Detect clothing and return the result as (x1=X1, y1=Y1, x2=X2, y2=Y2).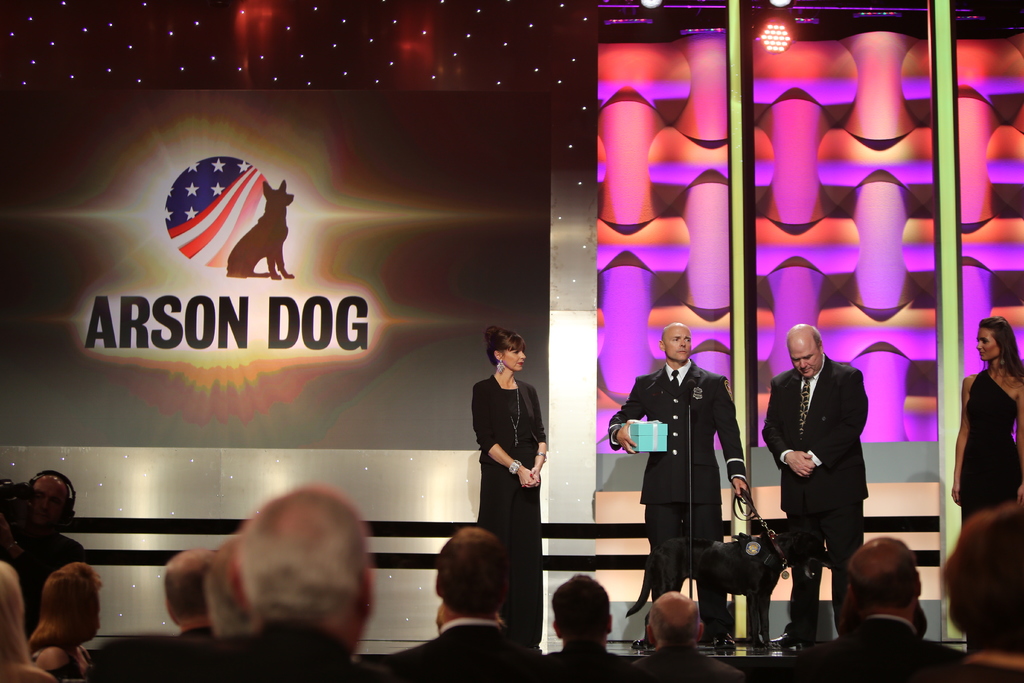
(x1=631, y1=343, x2=759, y2=593).
